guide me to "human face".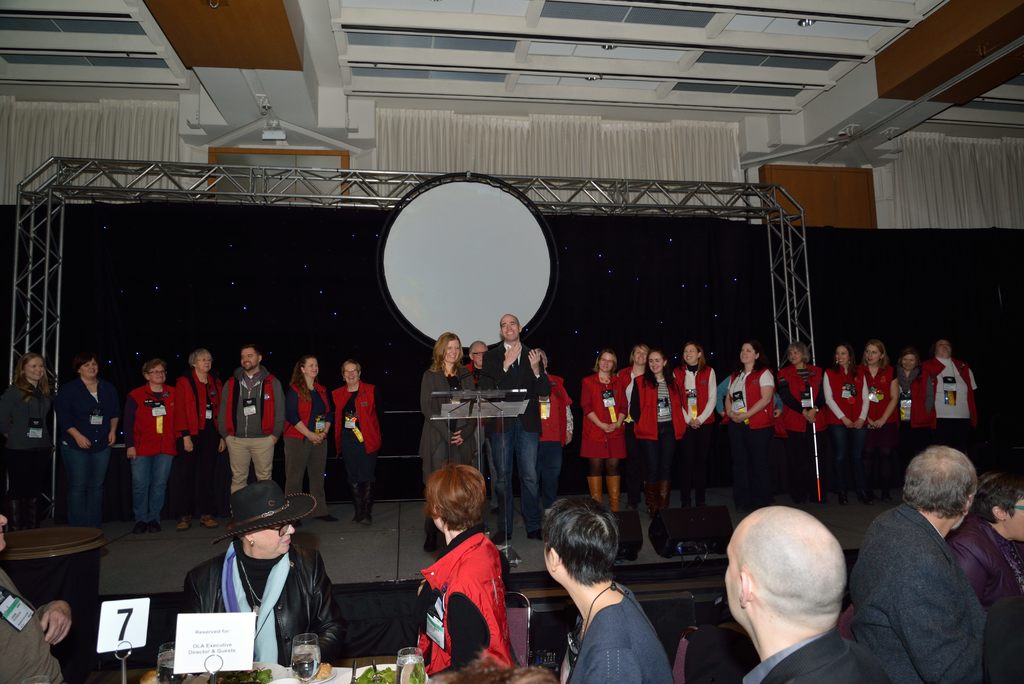
Guidance: <region>902, 354, 915, 371</region>.
